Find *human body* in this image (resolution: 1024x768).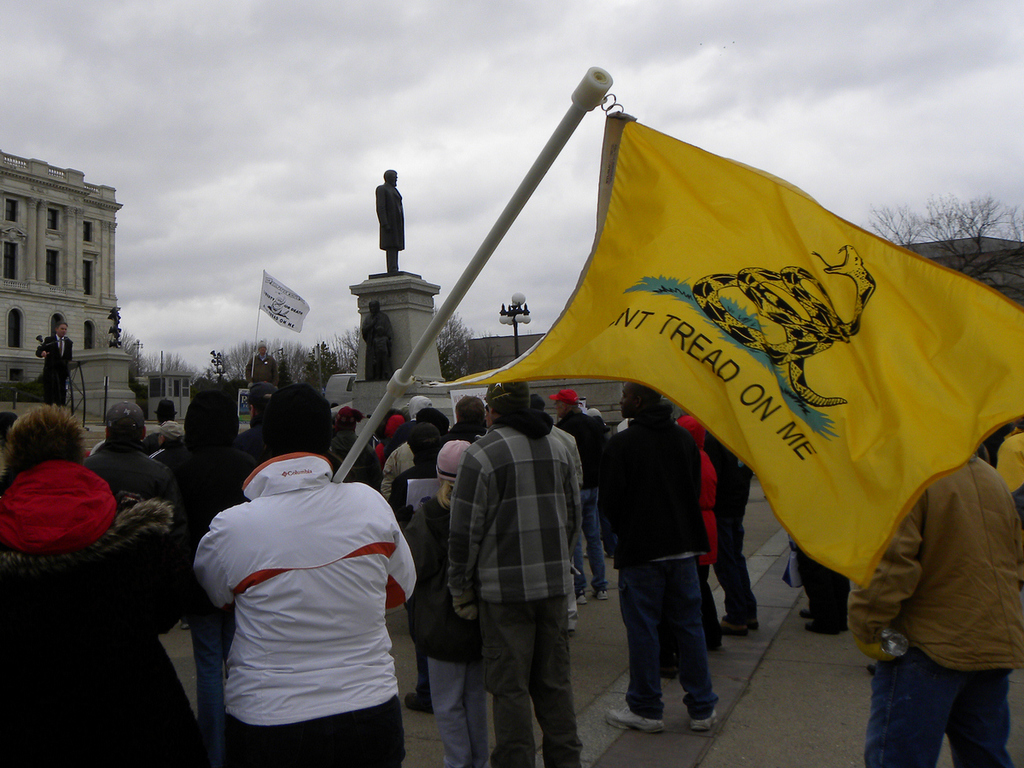
0,402,201,767.
